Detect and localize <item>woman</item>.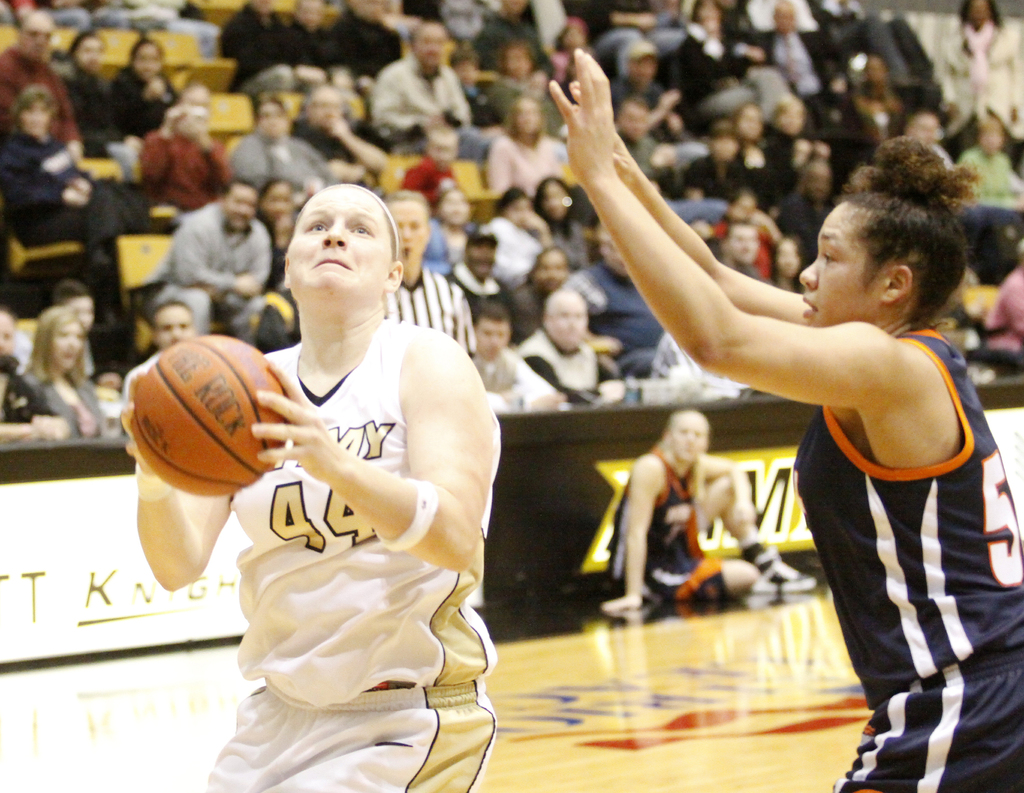
Localized at 422,188,479,276.
